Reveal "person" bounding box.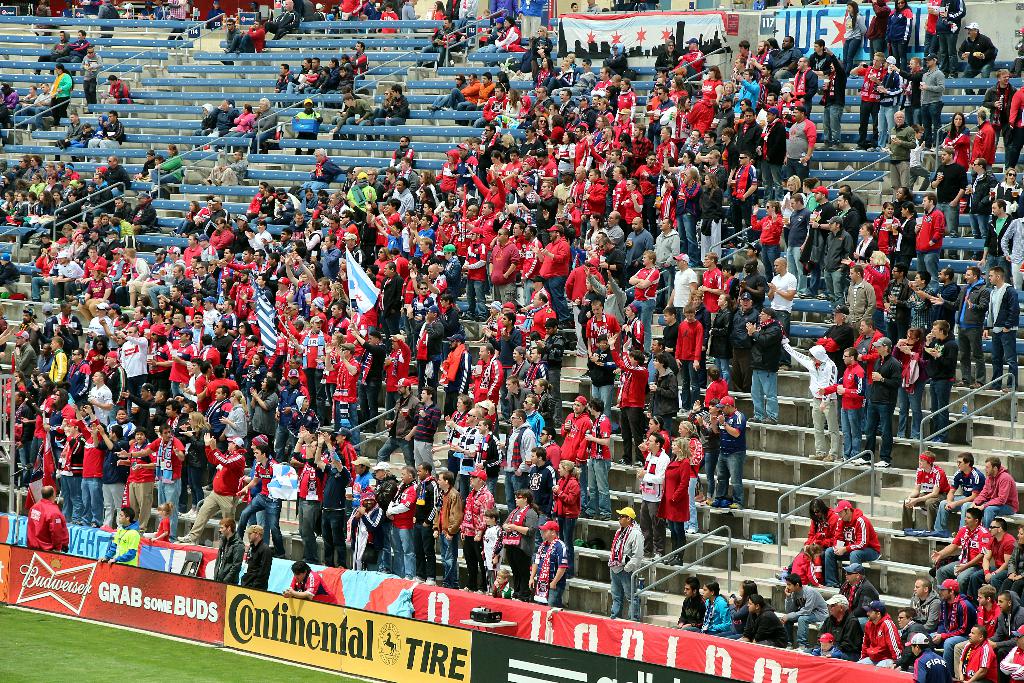
Revealed: (491, 226, 530, 295).
